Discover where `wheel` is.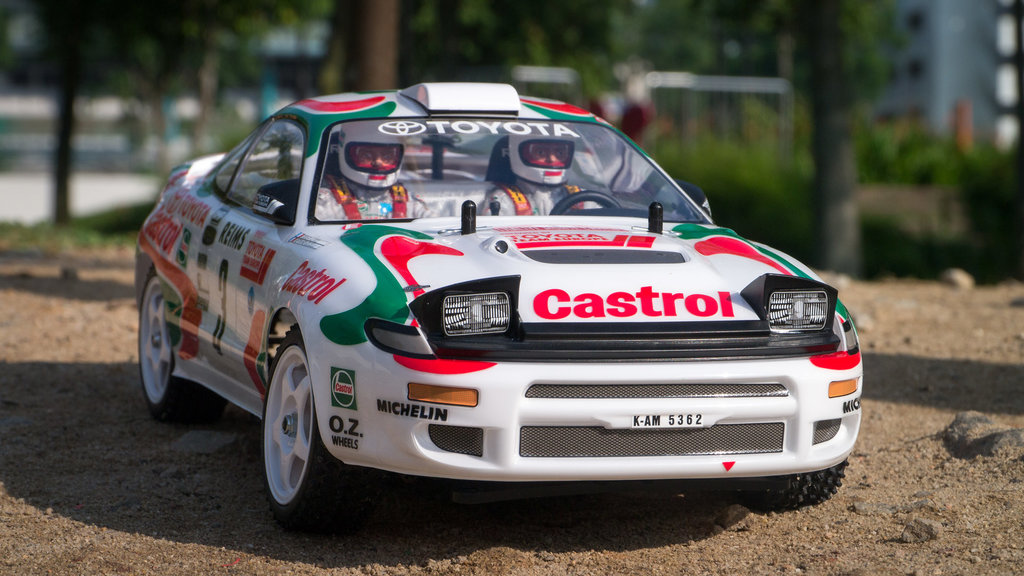
Discovered at box=[750, 456, 840, 507].
